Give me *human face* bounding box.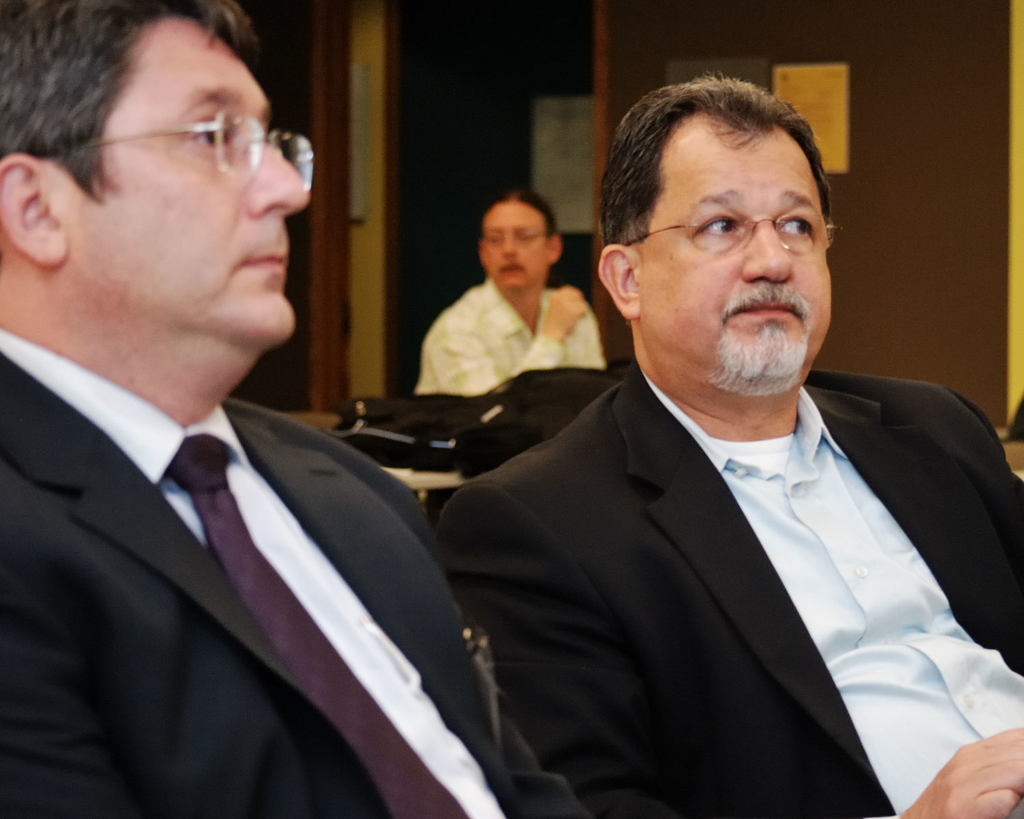
rect(633, 123, 834, 376).
